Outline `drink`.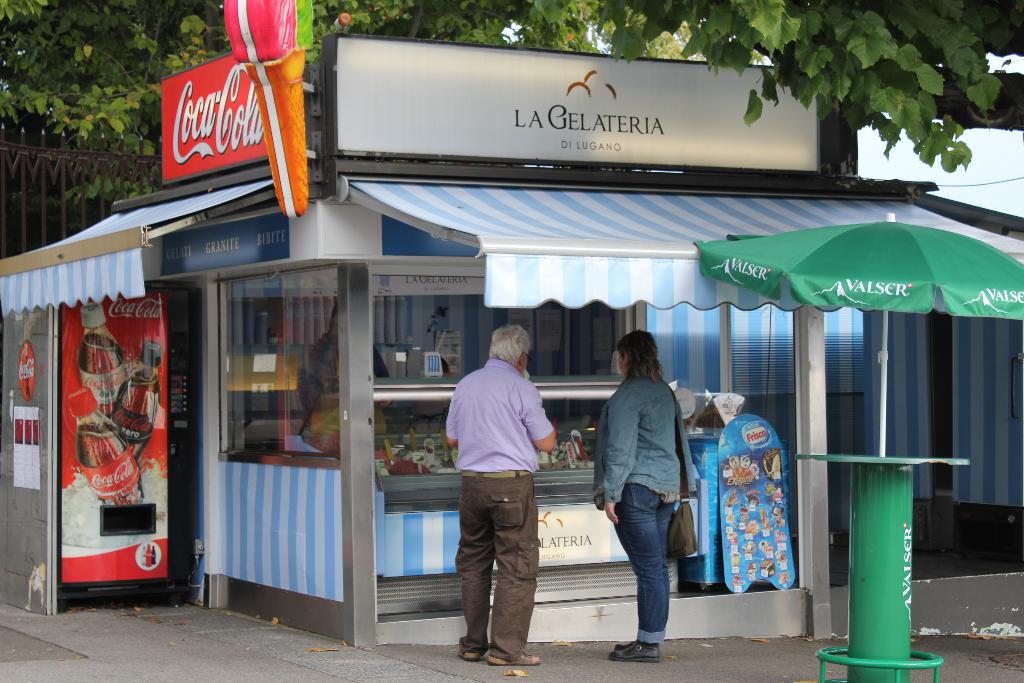
Outline: BBox(68, 385, 142, 506).
